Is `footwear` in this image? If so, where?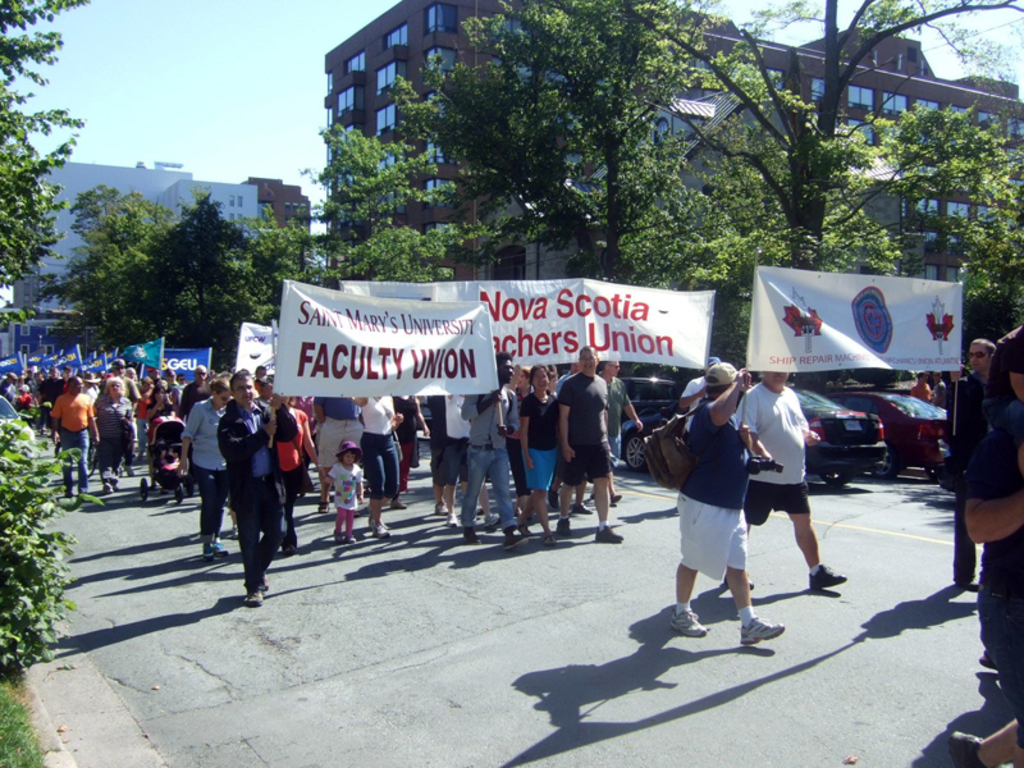
Yes, at [809,567,846,590].
